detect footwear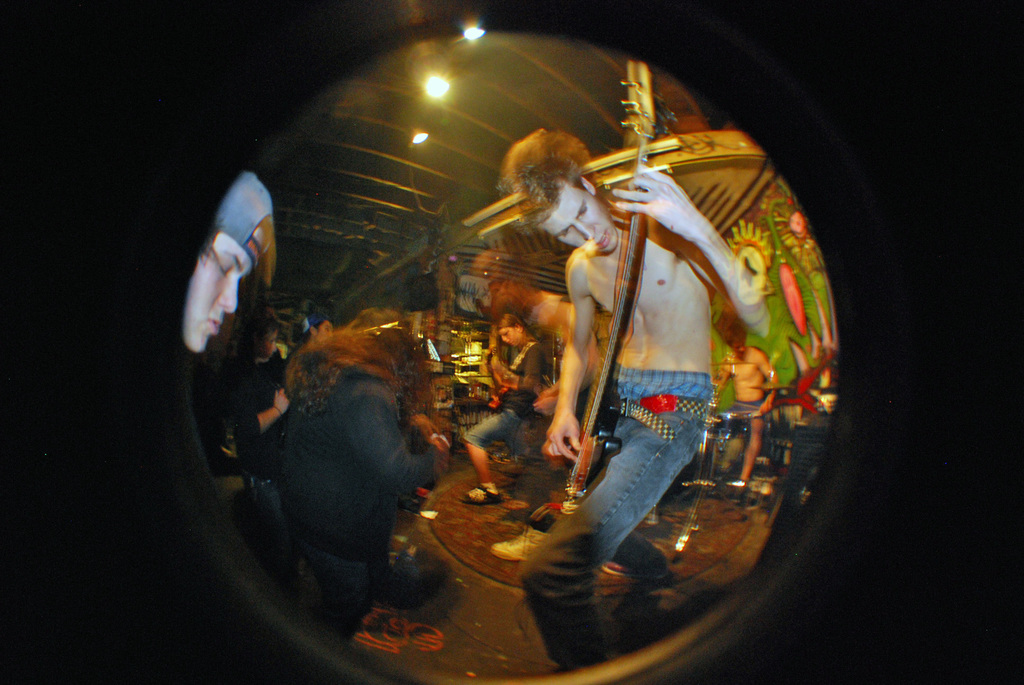
region(600, 560, 668, 579)
